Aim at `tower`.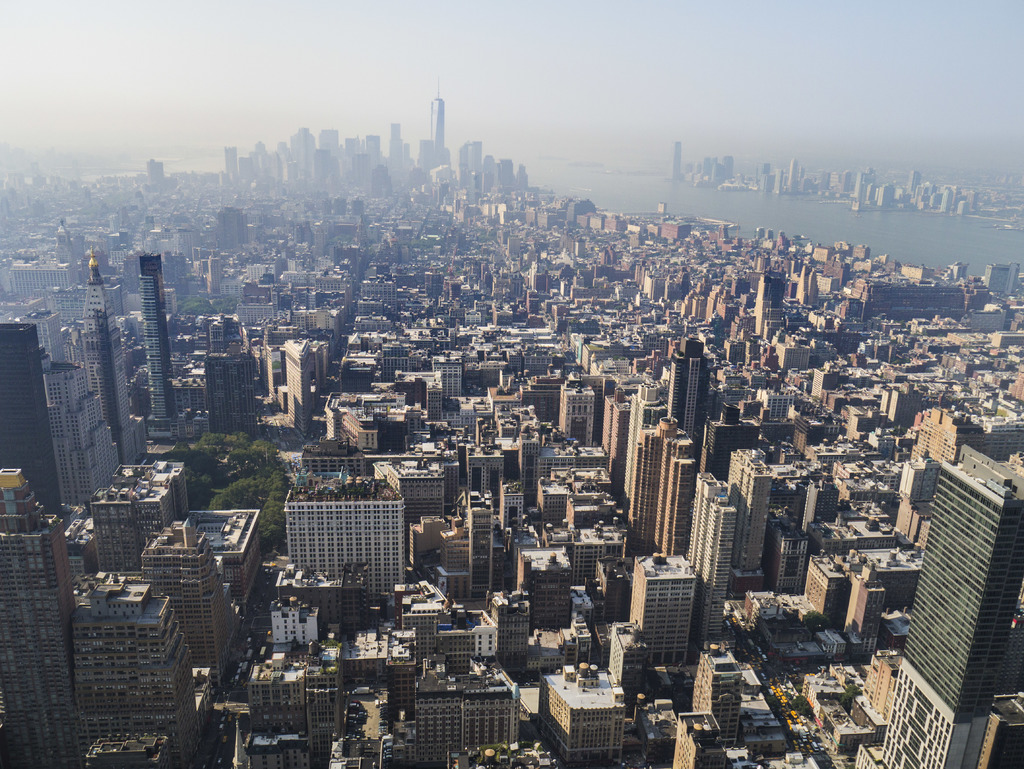
Aimed at box=[84, 248, 138, 471].
